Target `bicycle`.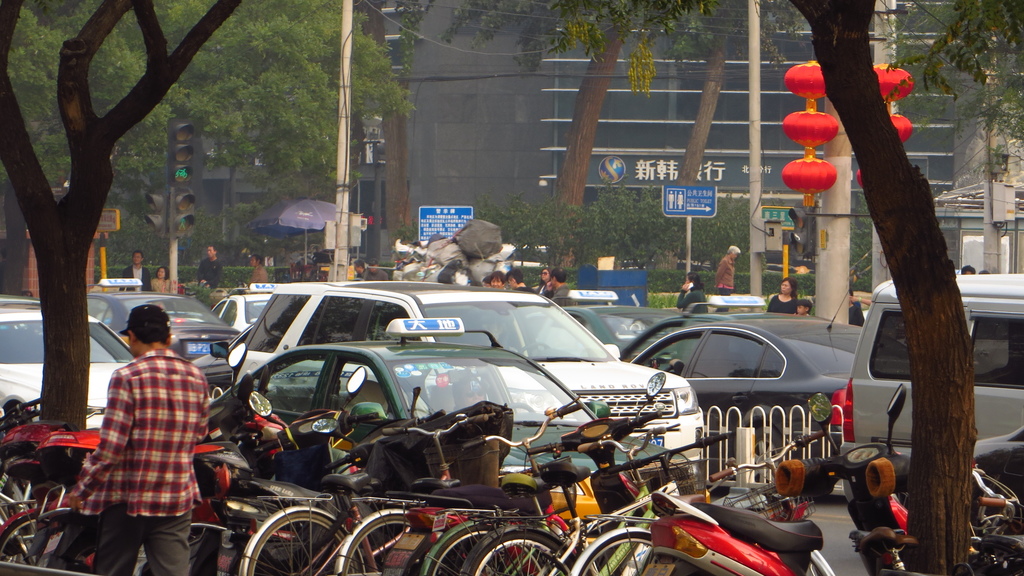
Target region: 0:398:114:556.
